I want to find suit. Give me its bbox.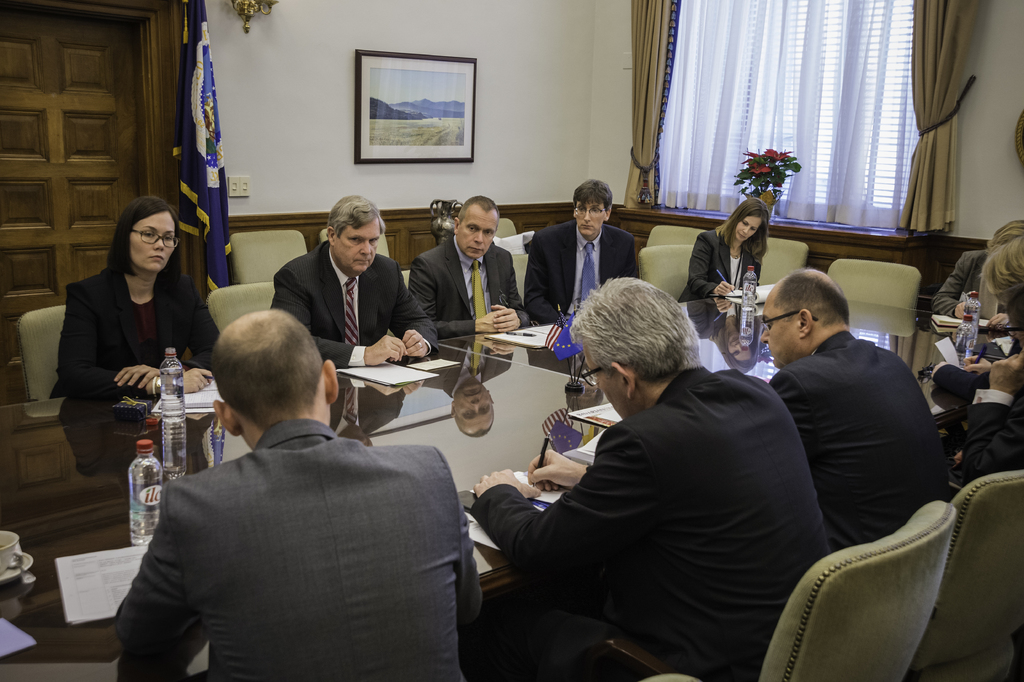
<region>110, 328, 480, 665</region>.
